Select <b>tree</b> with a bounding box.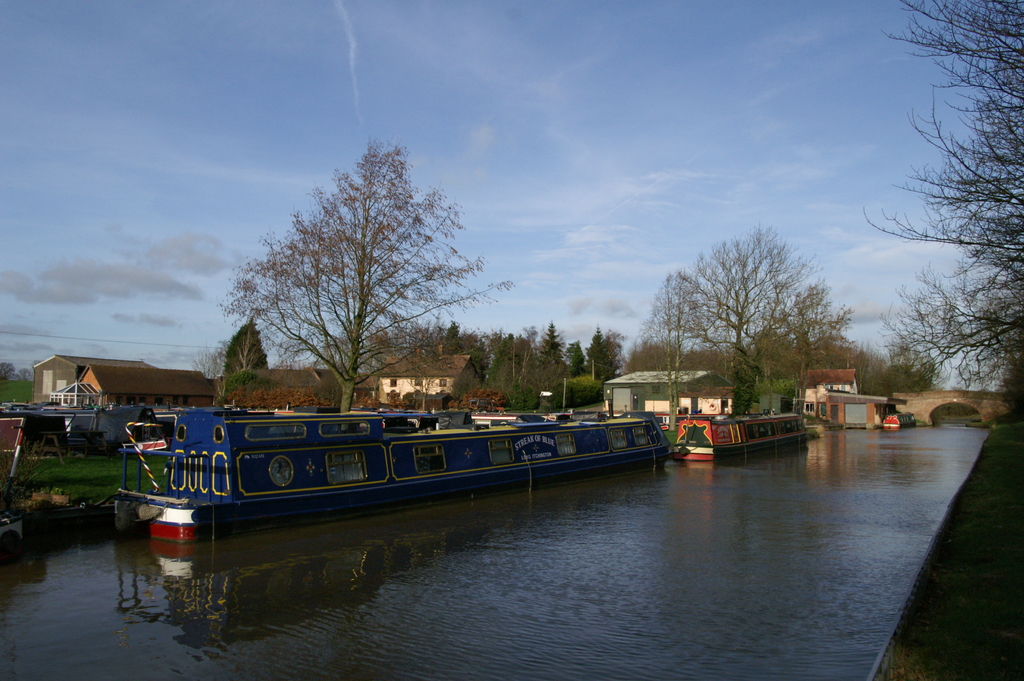
BBox(858, 0, 1023, 415).
